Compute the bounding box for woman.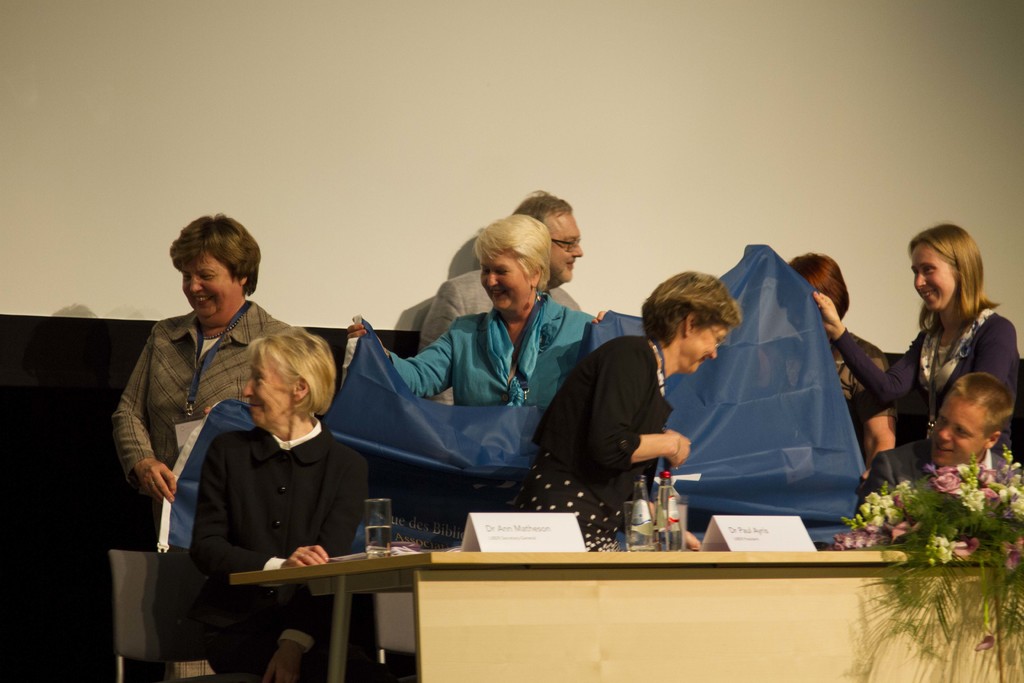
locate(344, 214, 608, 455).
